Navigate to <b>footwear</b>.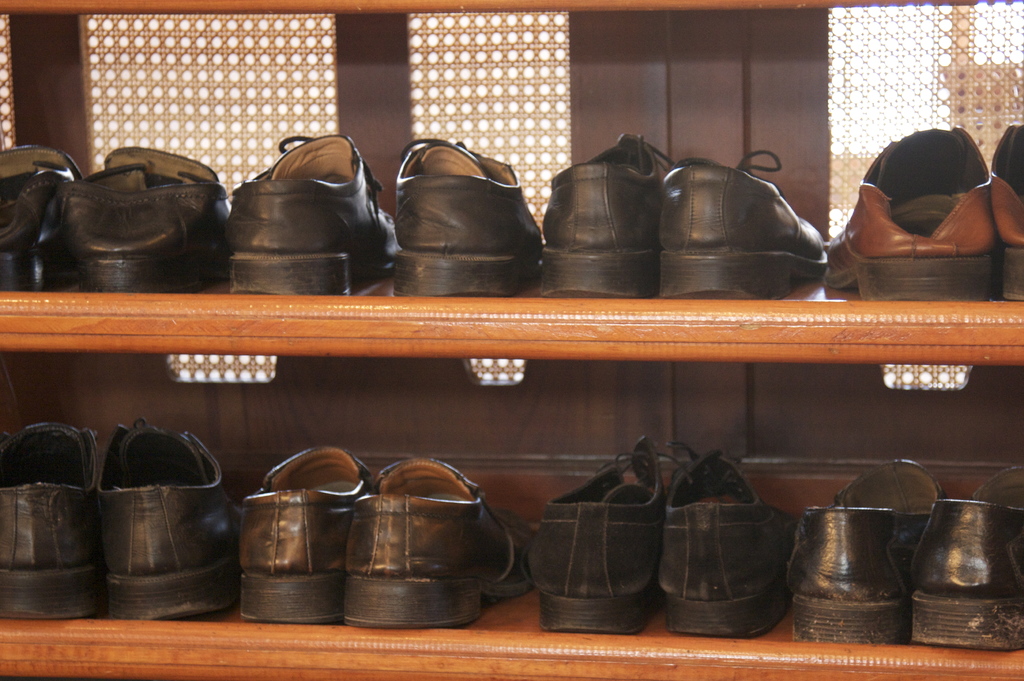
Navigation target: (x1=984, y1=118, x2=1023, y2=309).
